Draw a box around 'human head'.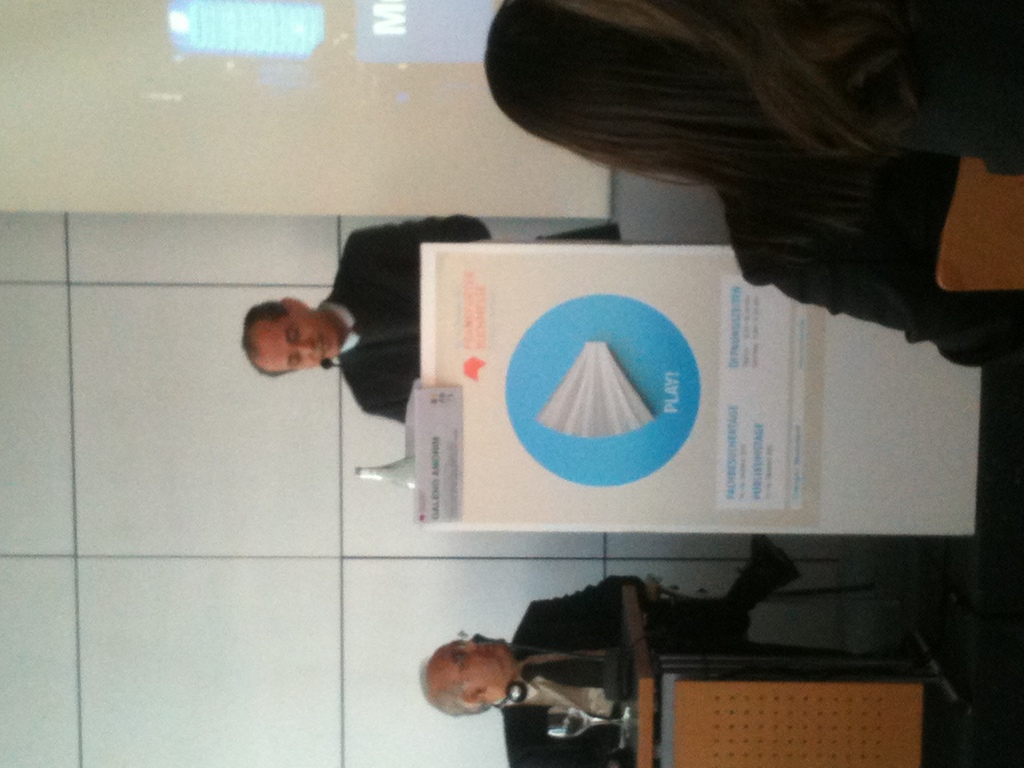
x1=428, y1=639, x2=536, y2=728.
